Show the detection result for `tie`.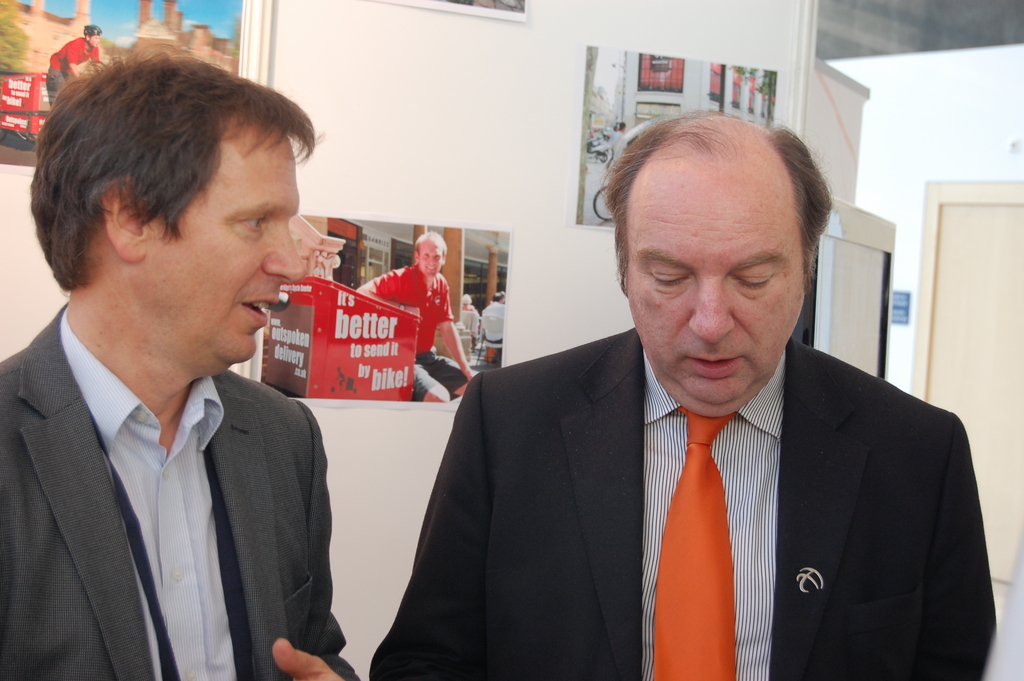
<region>652, 411, 736, 680</region>.
